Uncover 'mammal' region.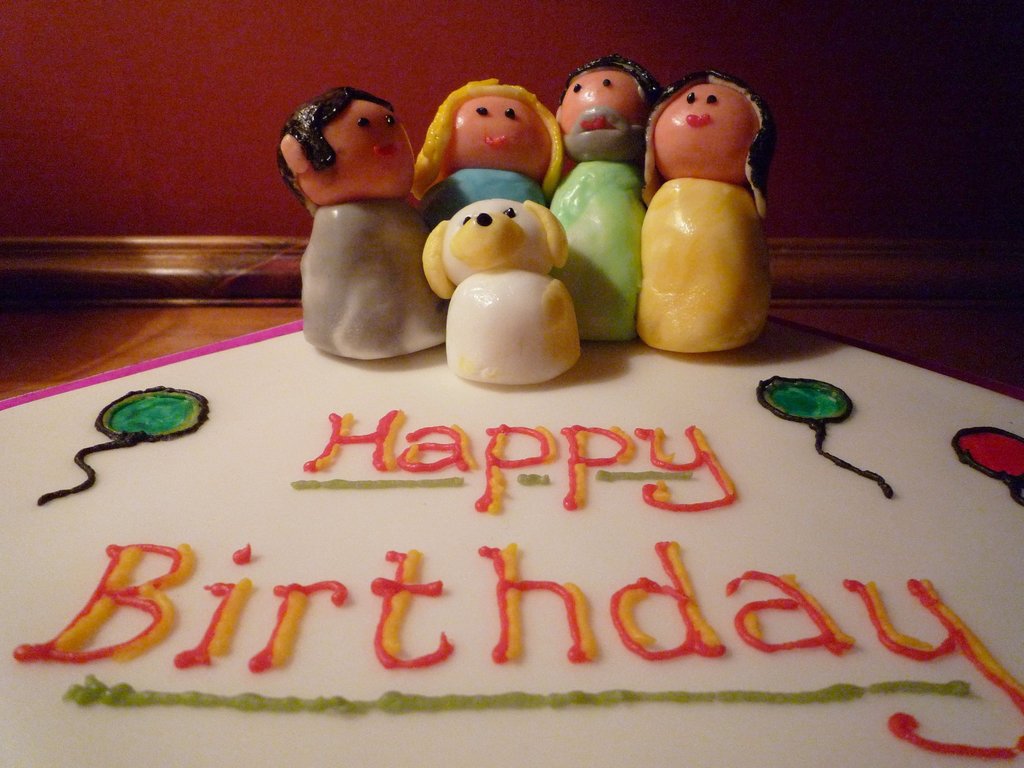
Uncovered: 416 73 576 209.
